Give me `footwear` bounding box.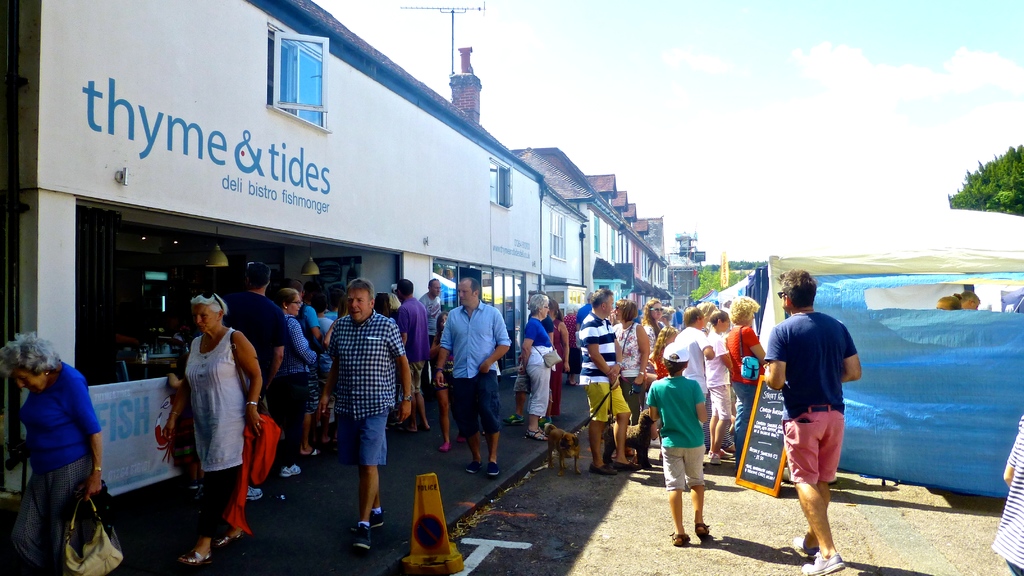
box(463, 460, 484, 476).
